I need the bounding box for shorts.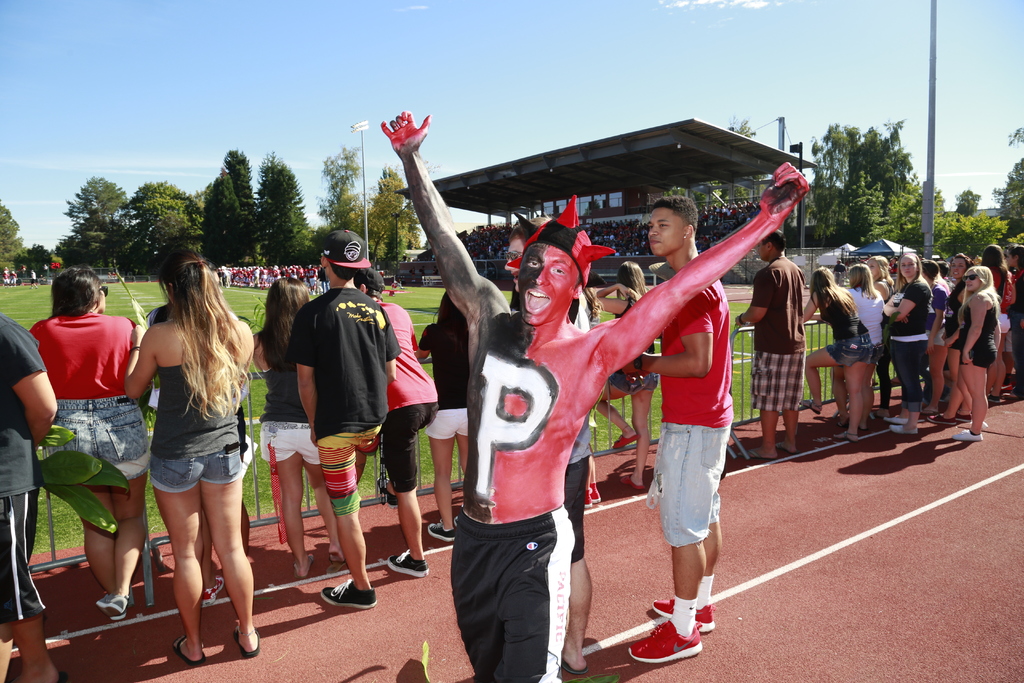
Here it is: (left=1006, top=332, right=1012, bottom=352).
